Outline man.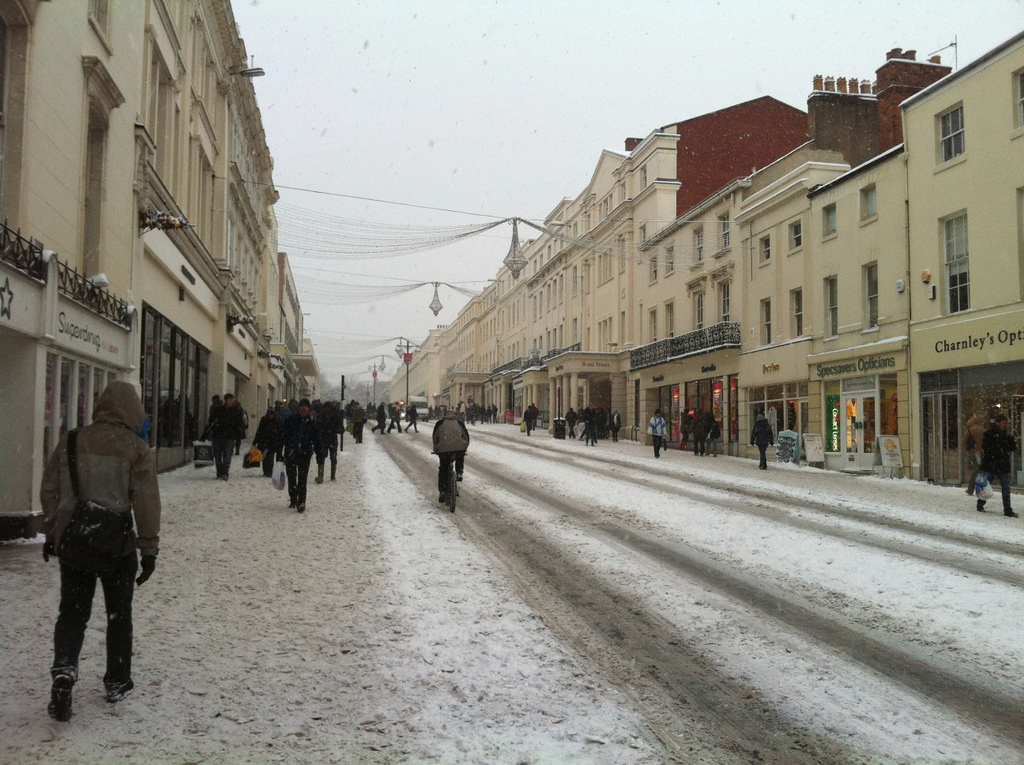
Outline: 523/400/535/436.
